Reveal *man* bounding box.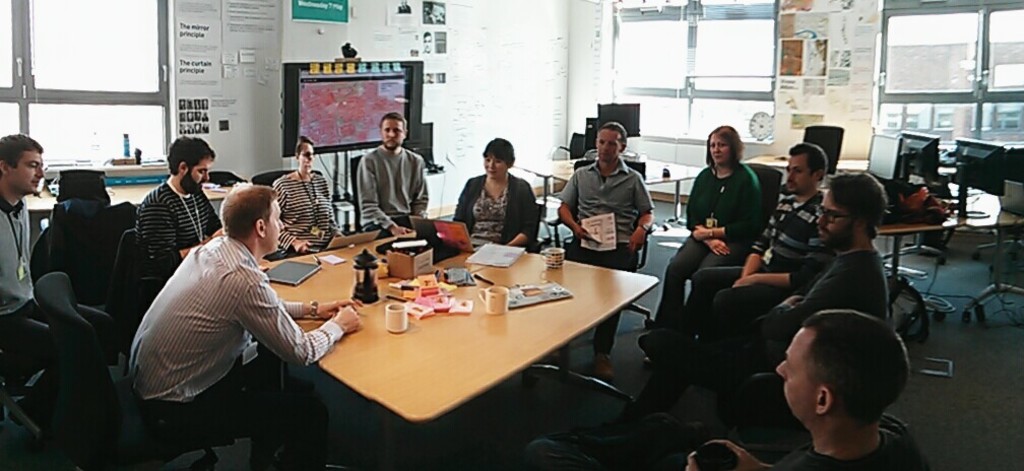
Revealed: 547, 169, 891, 439.
